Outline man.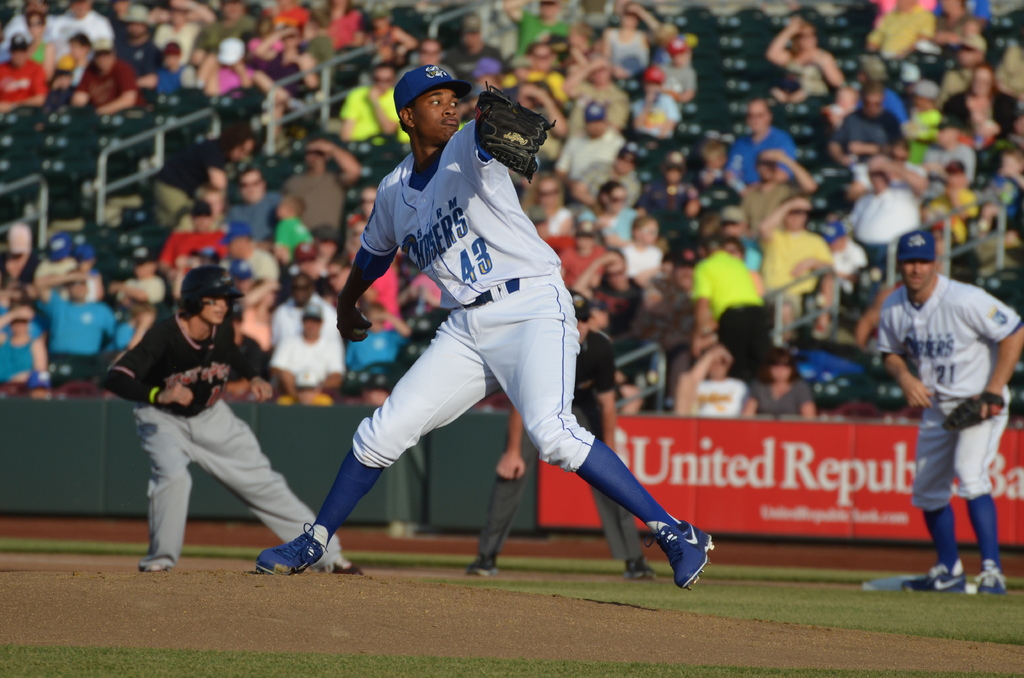
Outline: x1=719, y1=97, x2=795, y2=197.
